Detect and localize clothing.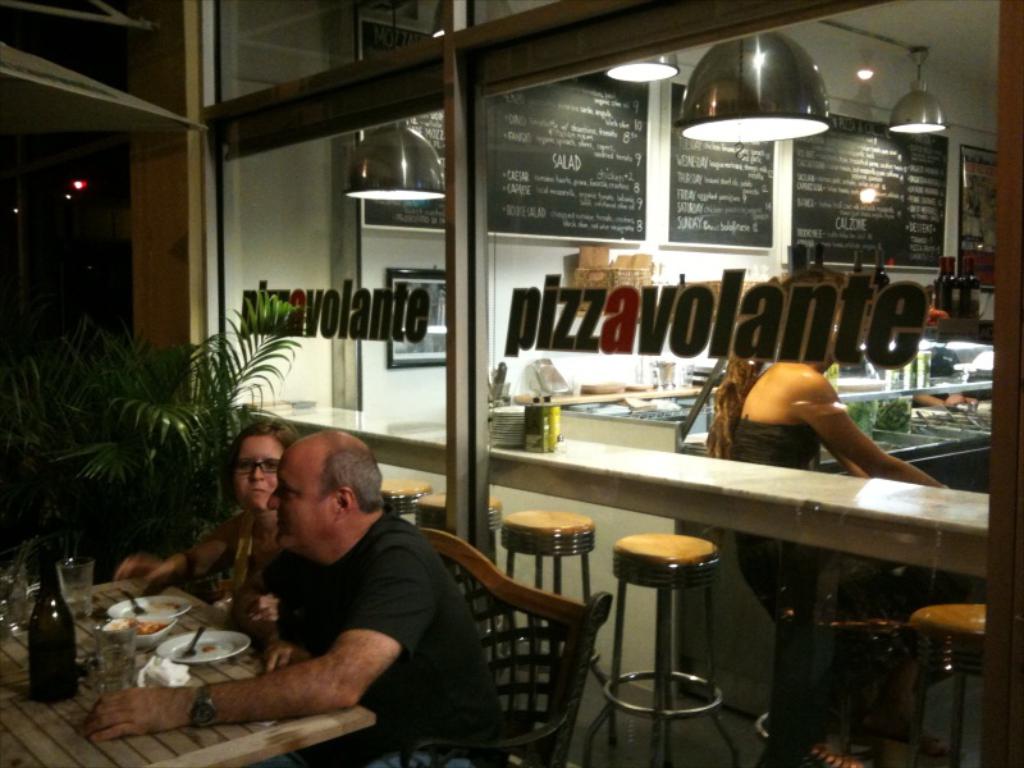
Localized at 247 515 506 767.
